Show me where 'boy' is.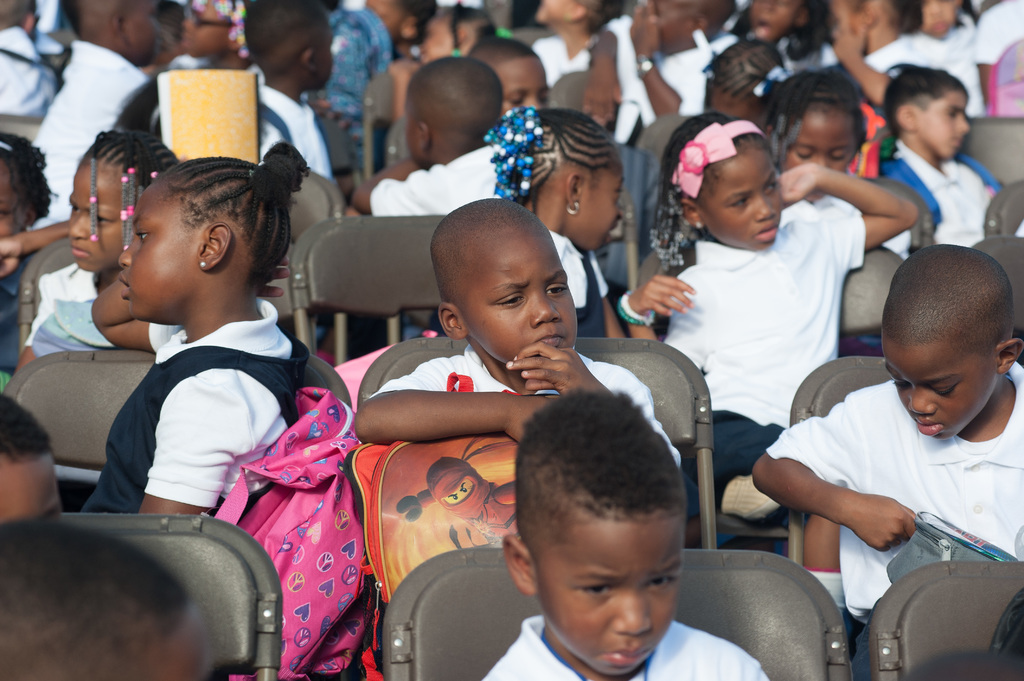
'boy' is at x1=830, y1=0, x2=935, y2=117.
